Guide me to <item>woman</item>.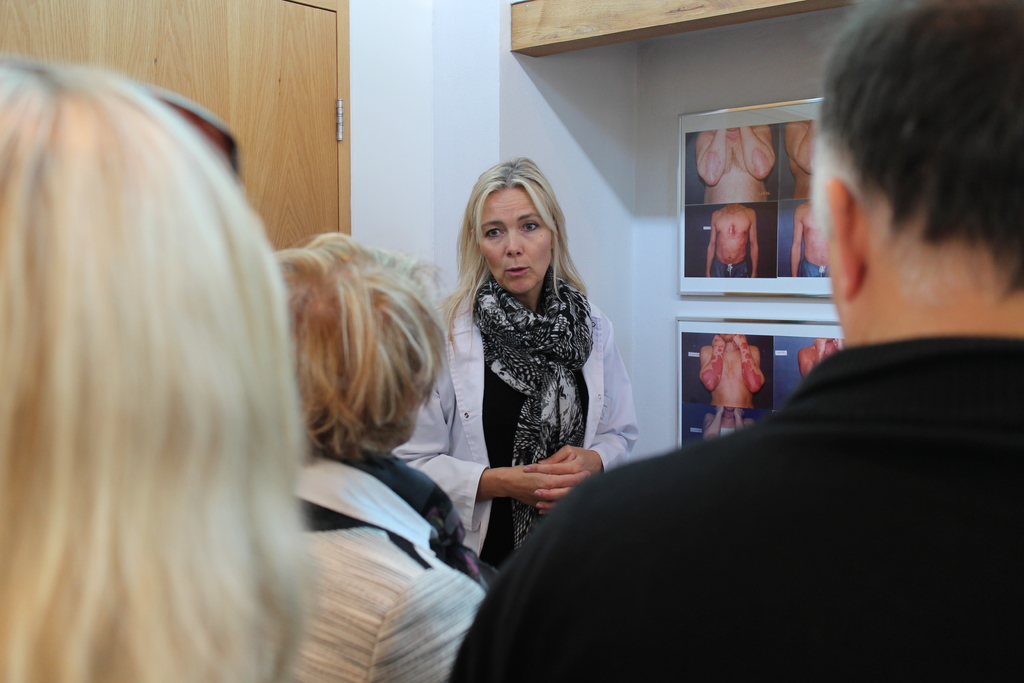
Guidance: {"left": 433, "top": 162, "right": 629, "bottom": 572}.
